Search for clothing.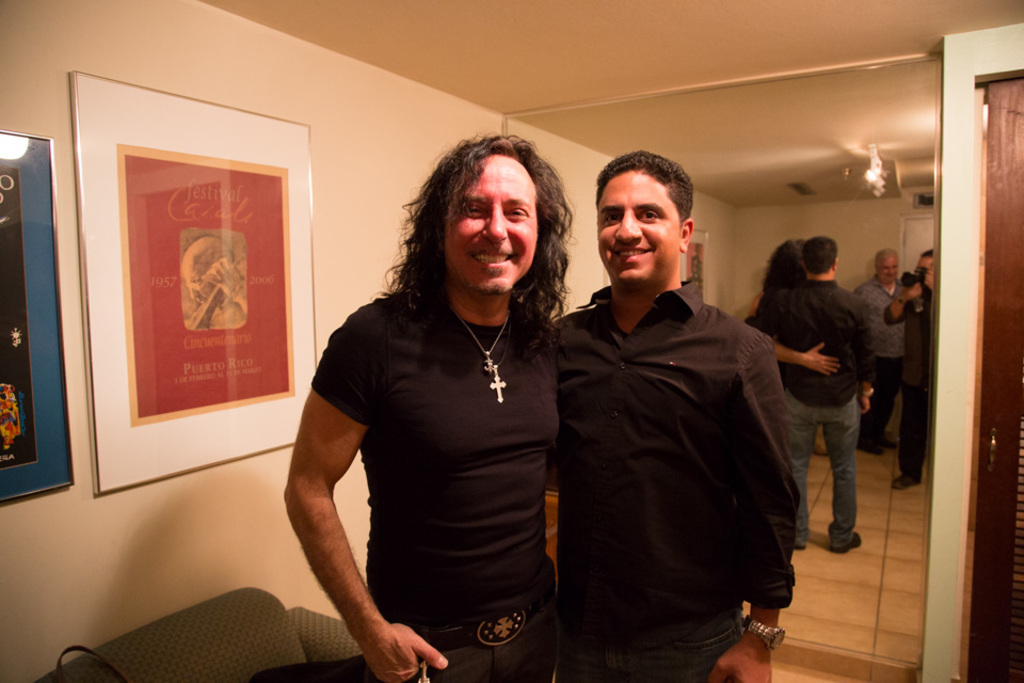
Found at 297/235/583/667.
